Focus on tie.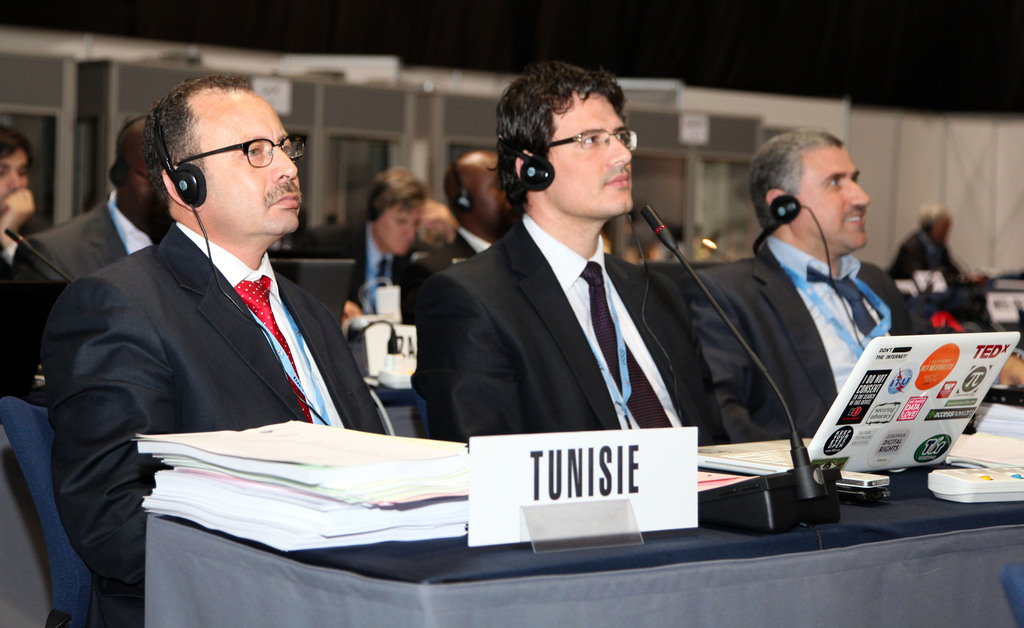
Focused at rect(378, 254, 394, 289).
